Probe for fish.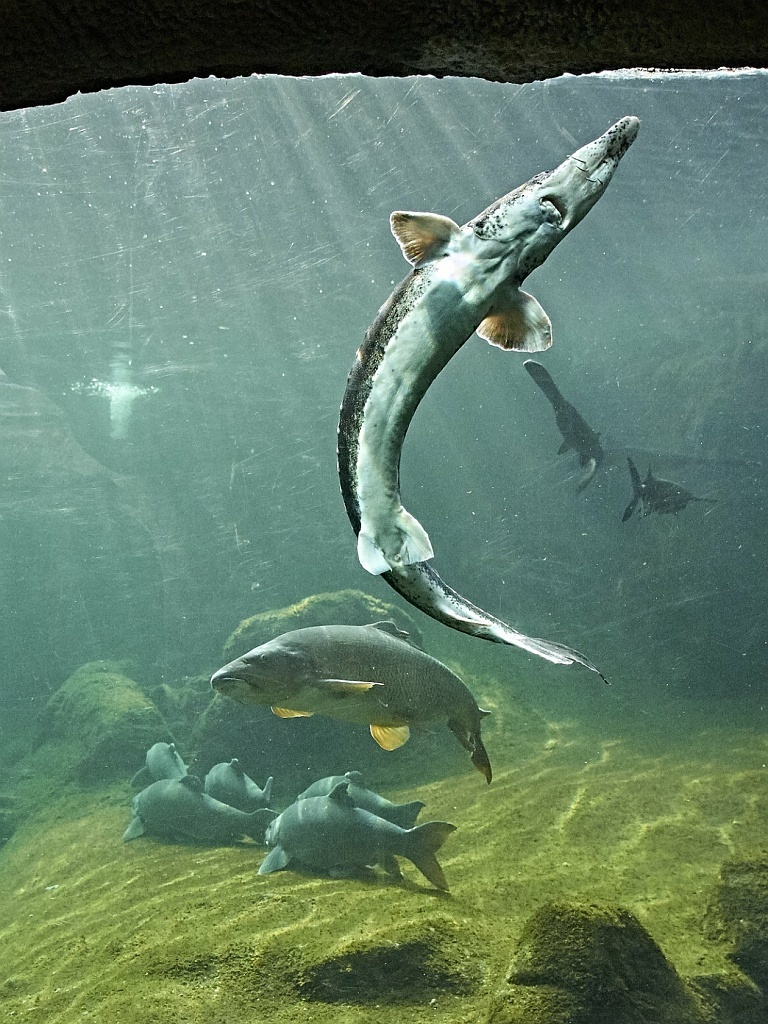
Probe result: 116,777,282,841.
